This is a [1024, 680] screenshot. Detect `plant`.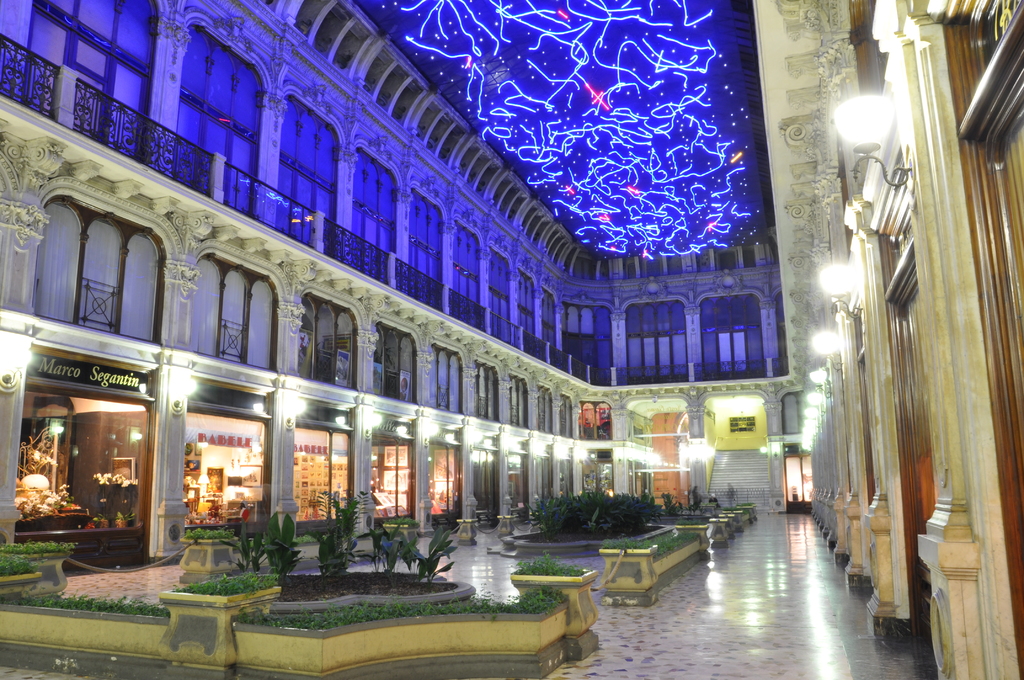
x1=535 y1=485 x2=662 y2=542.
